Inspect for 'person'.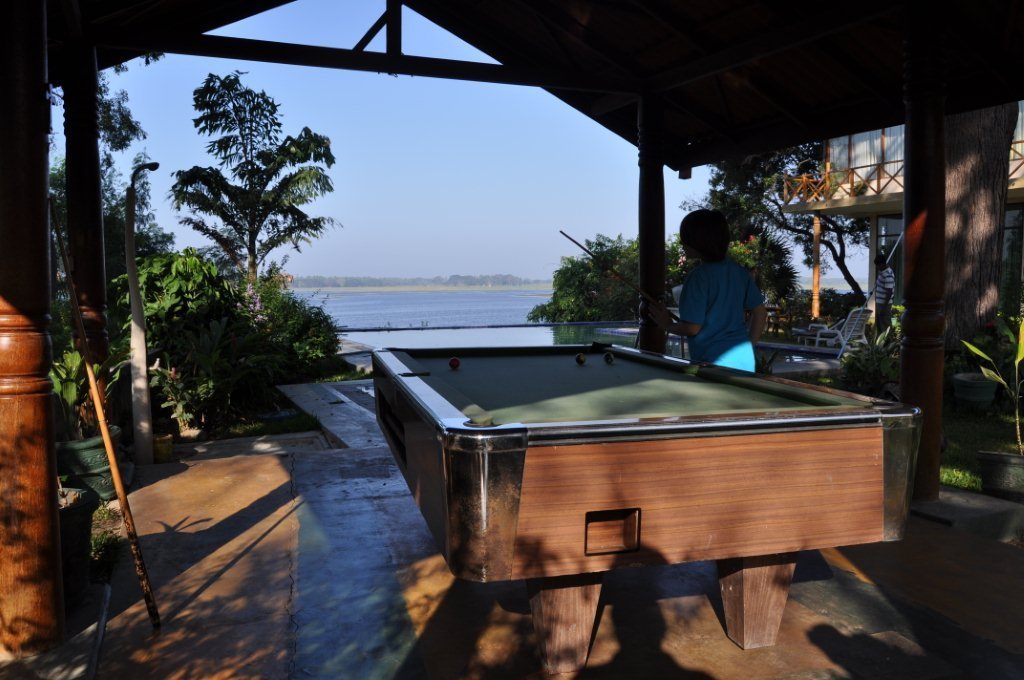
Inspection: [870,250,892,342].
